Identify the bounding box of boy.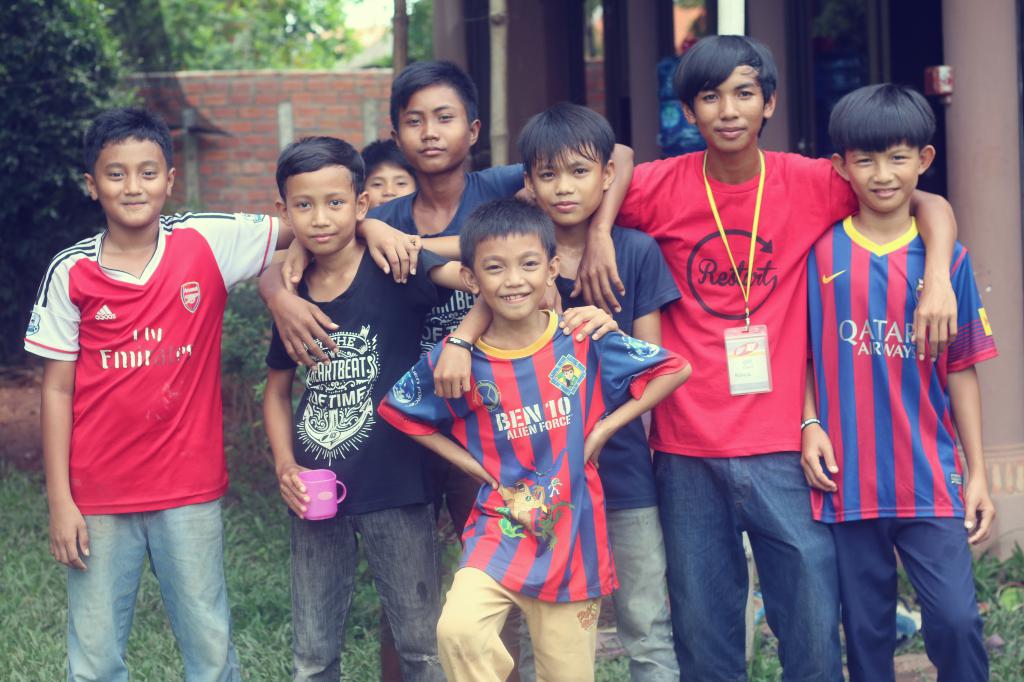
l=25, t=104, r=429, b=681.
